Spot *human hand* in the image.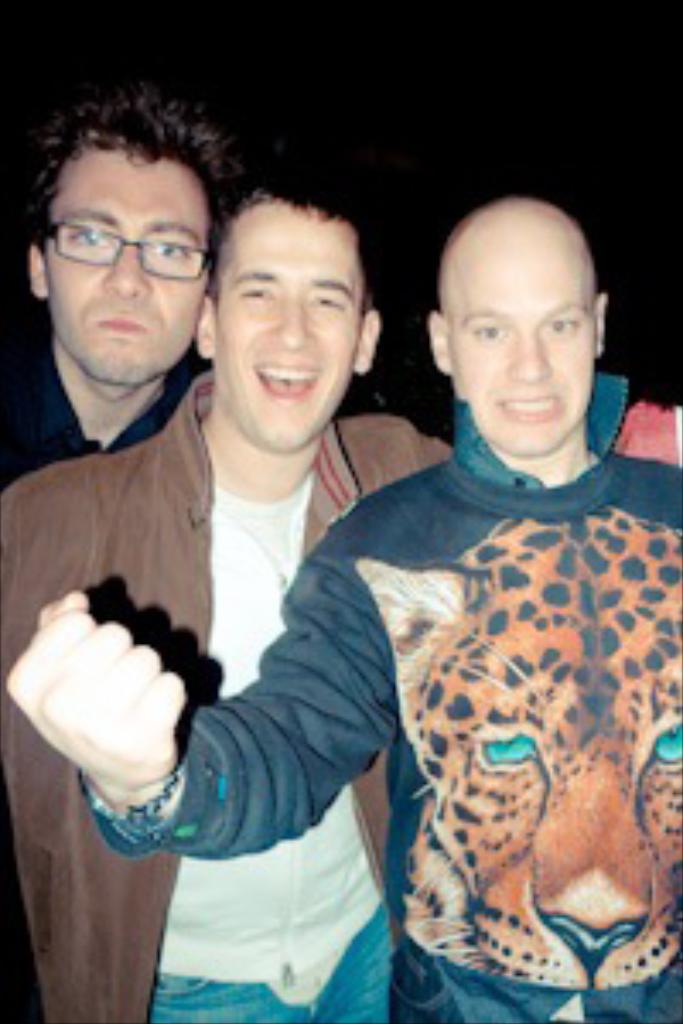
*human hand* found at <bbox>34, 618, 215, 802</bbox>.
